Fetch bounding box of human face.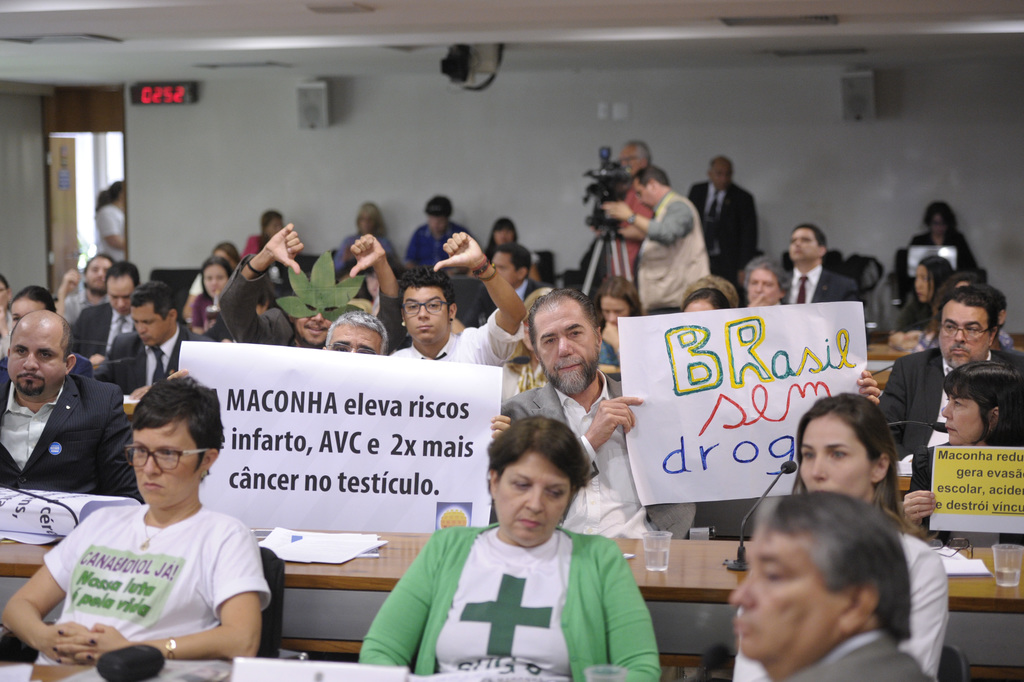
Bbox: locate(125, 421, 196, 508).
